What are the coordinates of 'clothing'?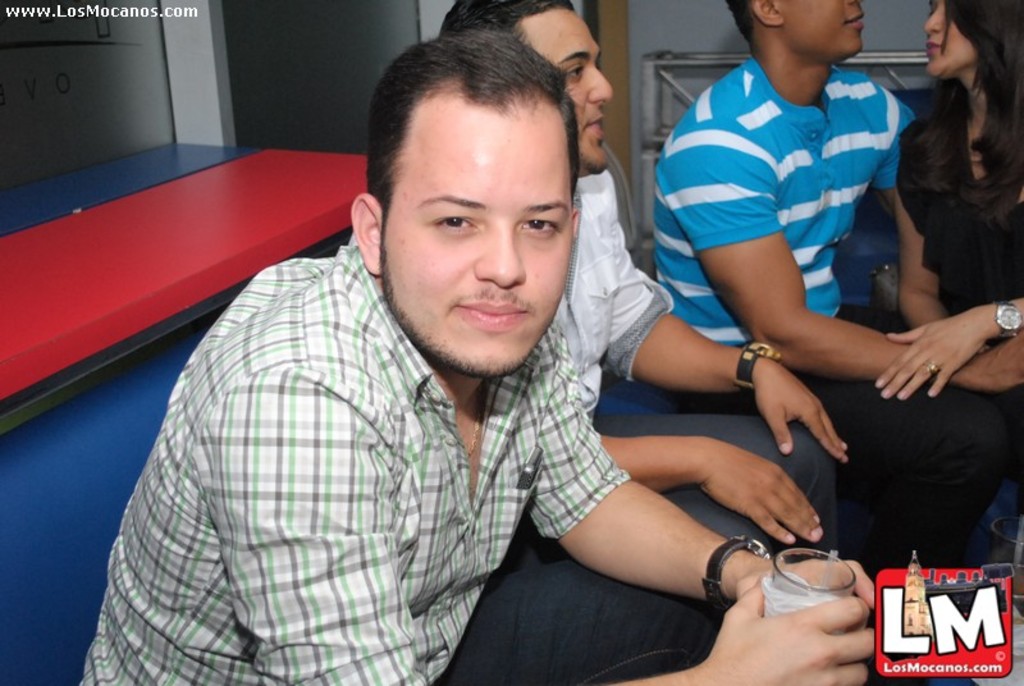
select_region(594, 417, 842, 562).
